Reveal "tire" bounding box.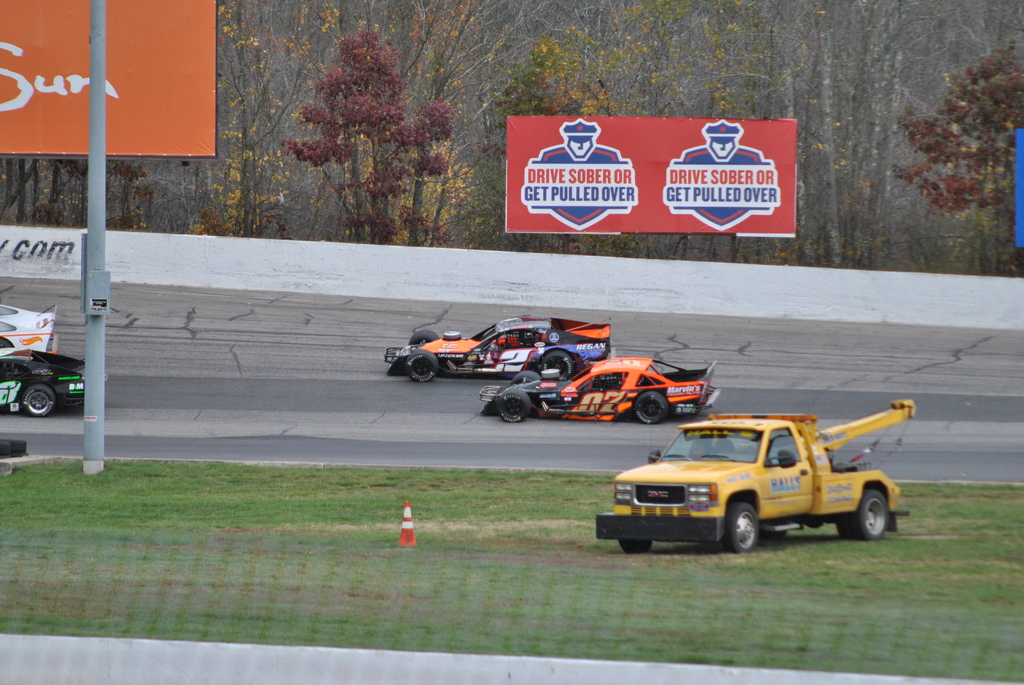
Revealed: box(635, 390, 668, 423).
